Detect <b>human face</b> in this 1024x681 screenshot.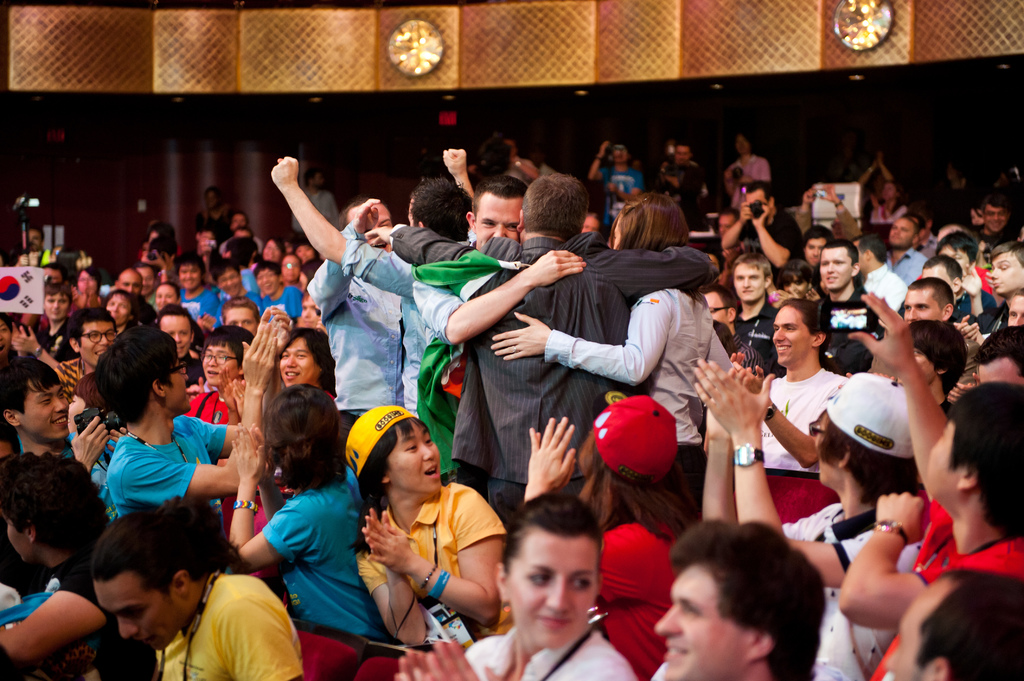
Detection: locate(388, 421, 440, 500).
